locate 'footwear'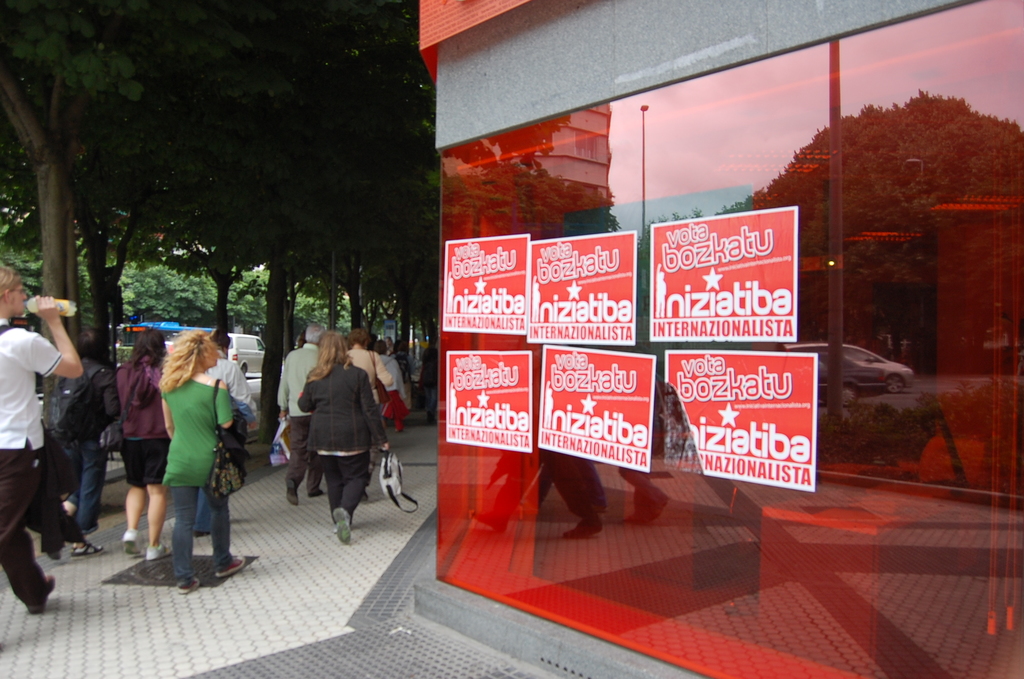
pyautogui.locateOnScreen(287, 477, 296, 505)
